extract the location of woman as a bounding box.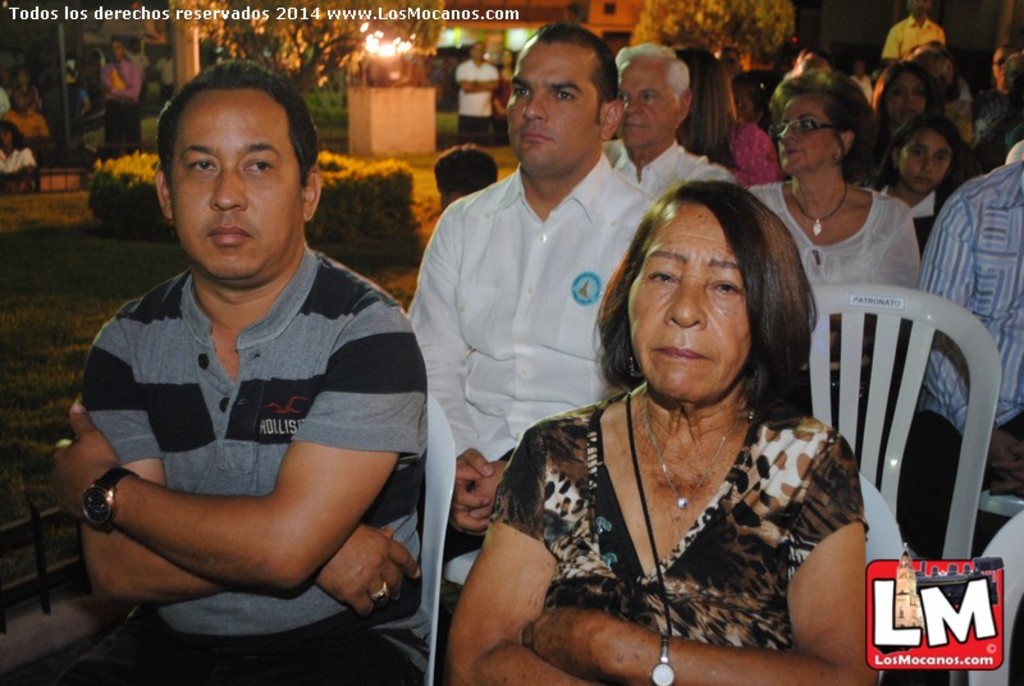
l=855, t=113, r=980, b=246.
